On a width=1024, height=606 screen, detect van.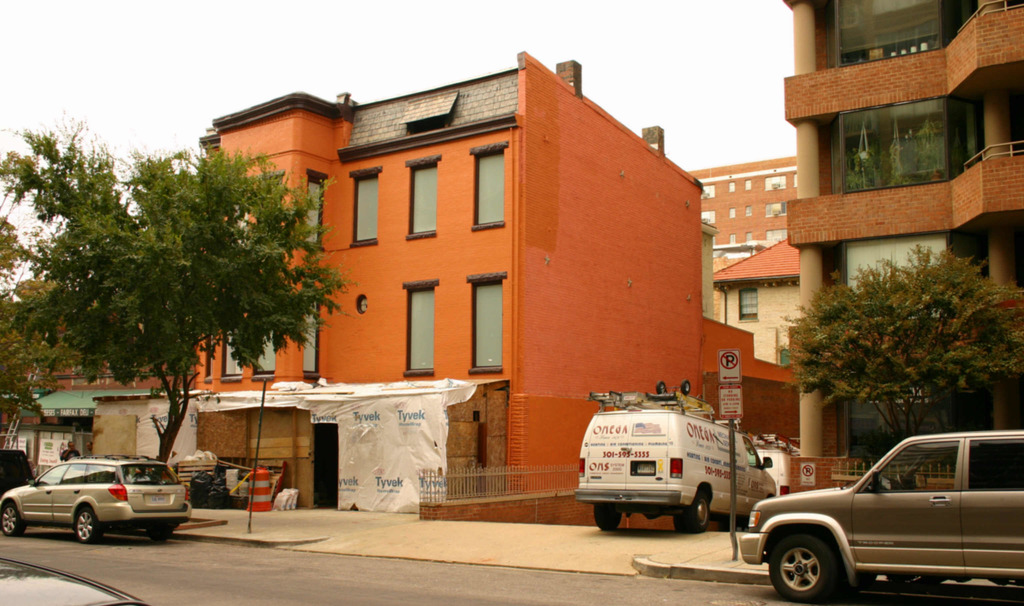
<region>570, 381, 781, 533</region>.
